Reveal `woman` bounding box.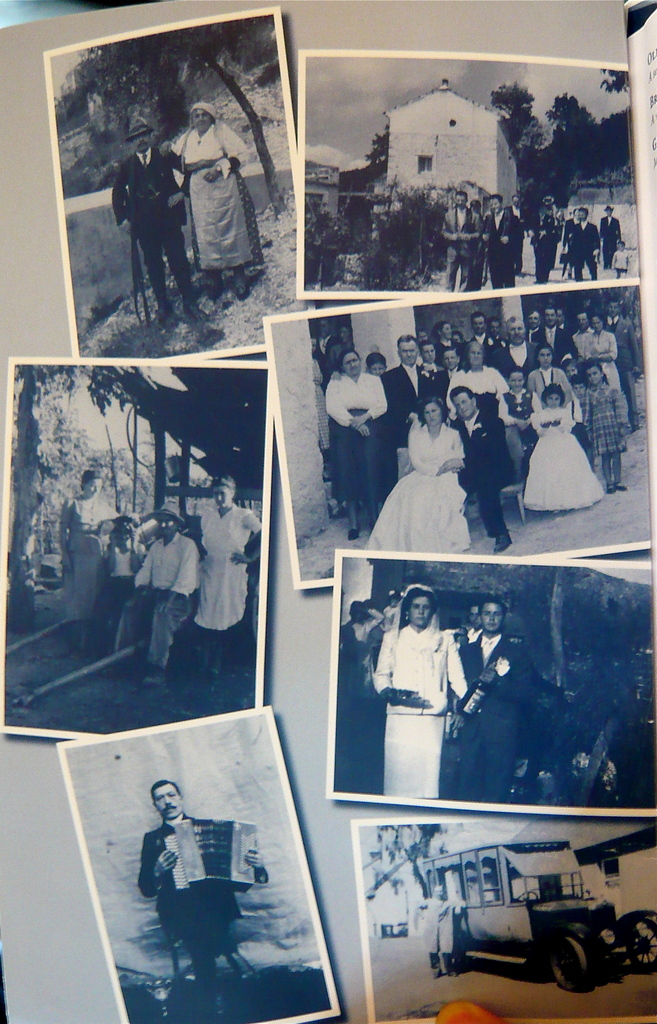
Revealed: [467, 591, 553, 796].
